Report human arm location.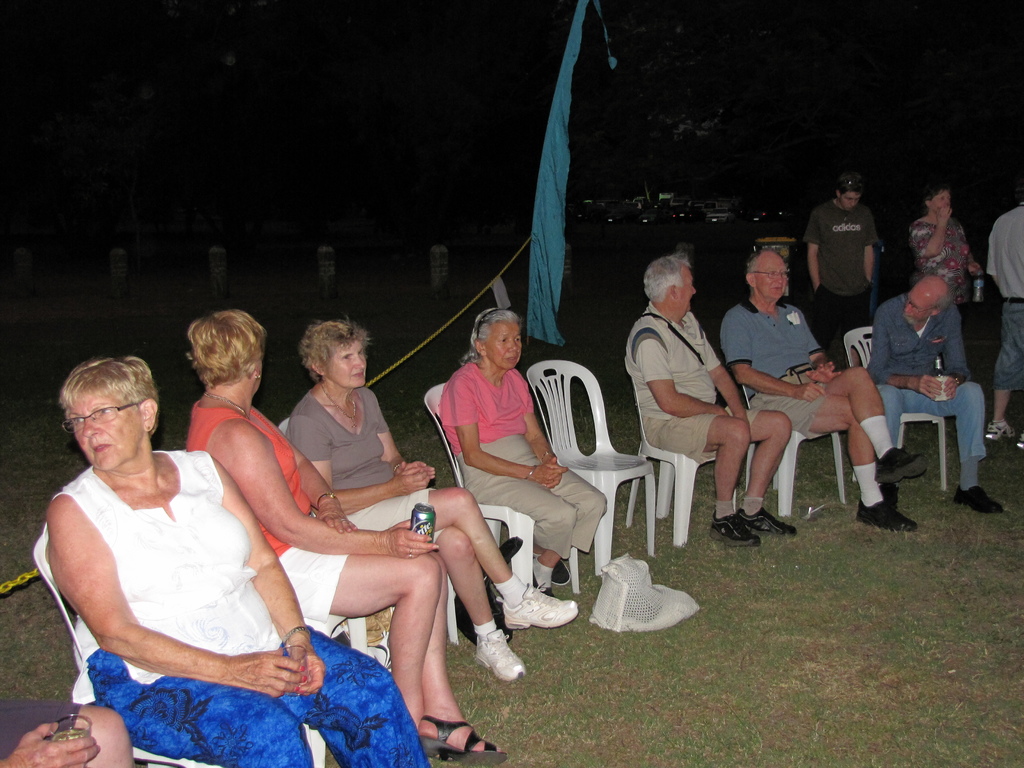
Report: bbox=(289, 404, 439, 508).
